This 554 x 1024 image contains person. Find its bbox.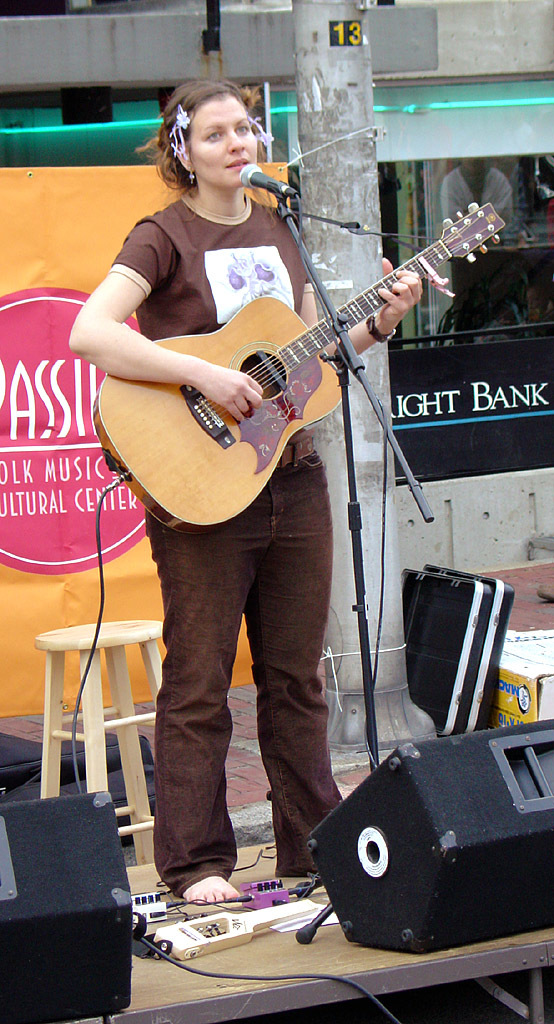
detection(96, 46, 452, 902).
